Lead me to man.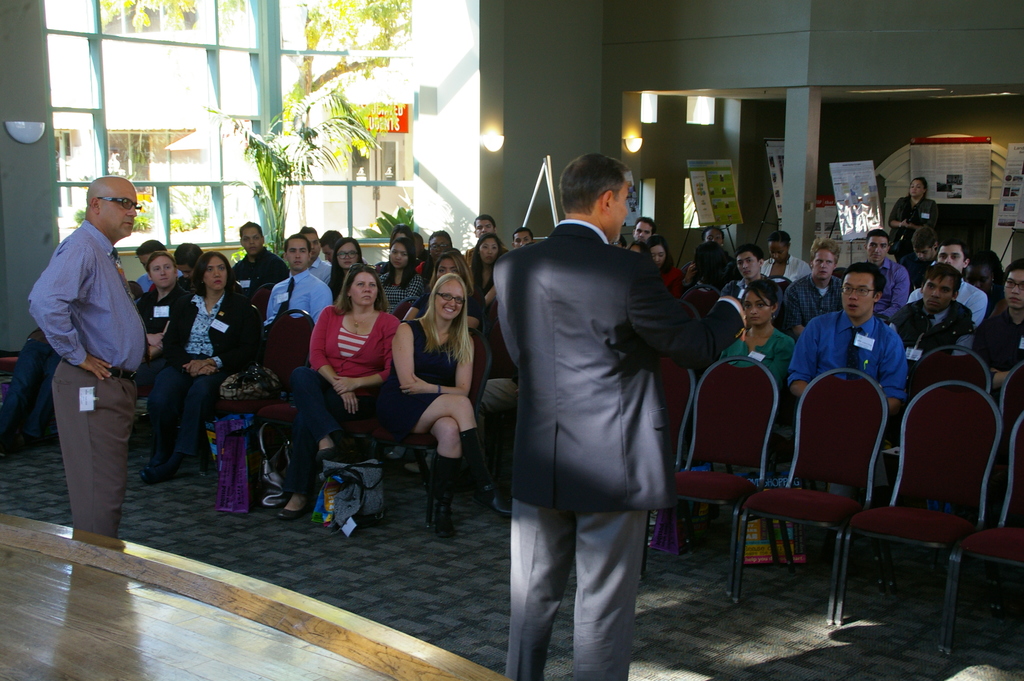
Lead to 863 227 908 315.
